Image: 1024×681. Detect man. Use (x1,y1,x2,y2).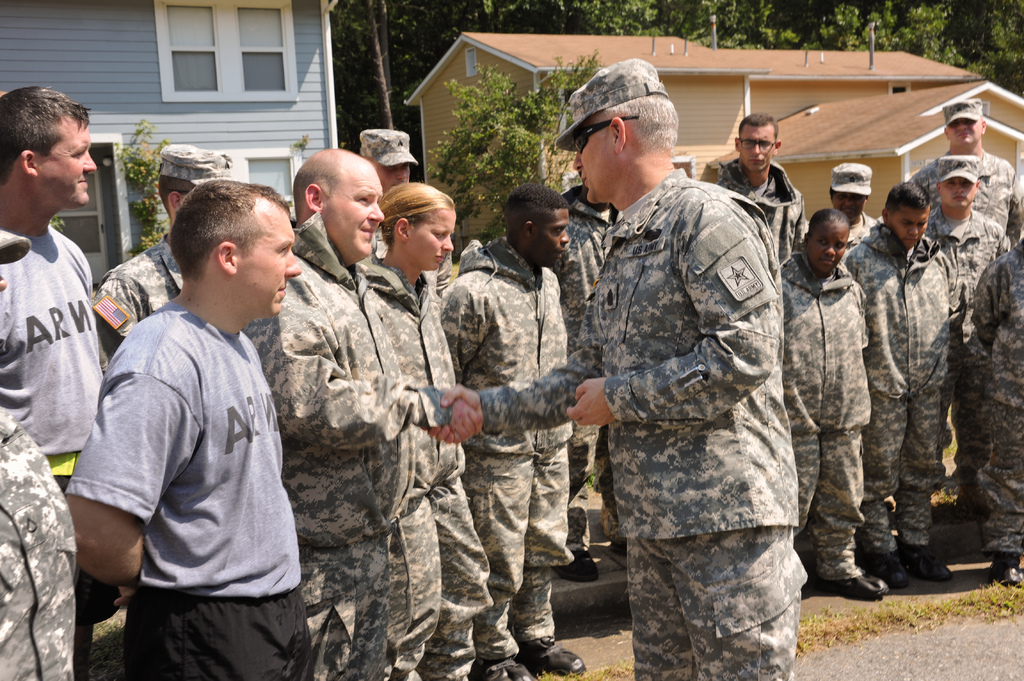
(242,149,482,680).
